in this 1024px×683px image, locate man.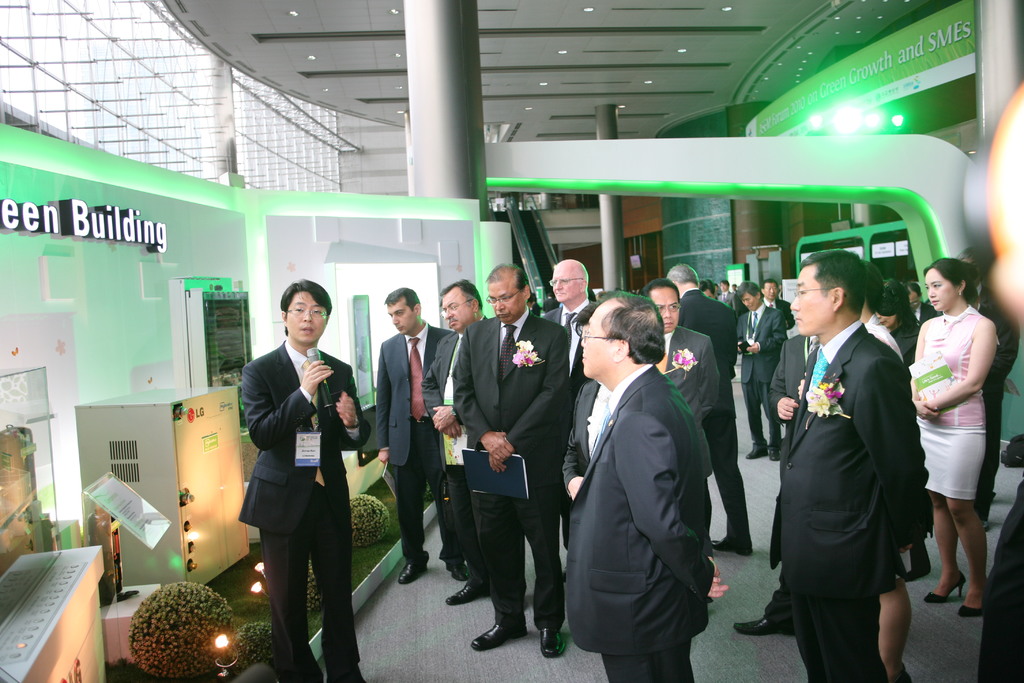
Bounding box: <box>666,261,756,554</box>.
